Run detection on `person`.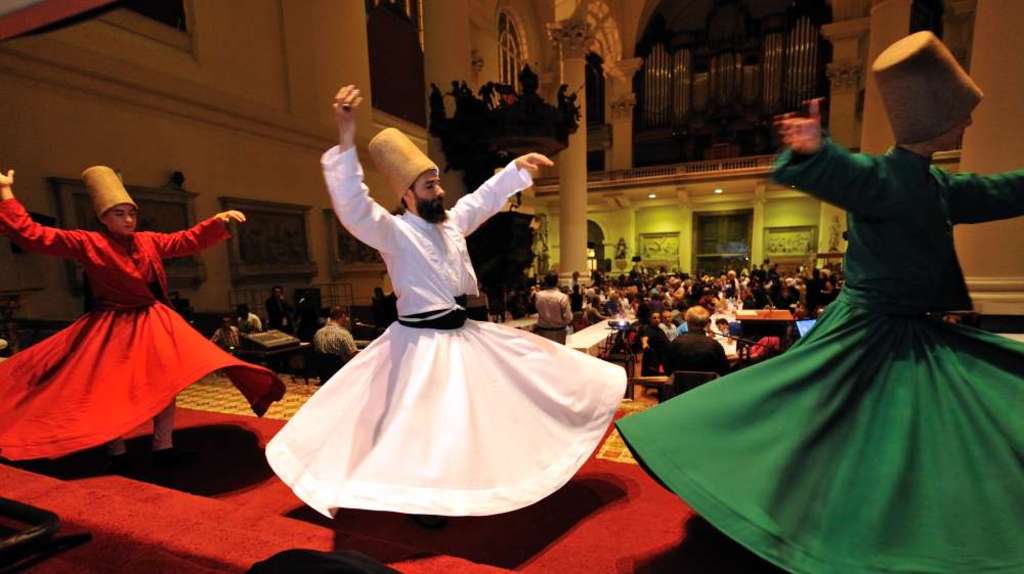
Result: bbox=[261, 84, 631, 523].
